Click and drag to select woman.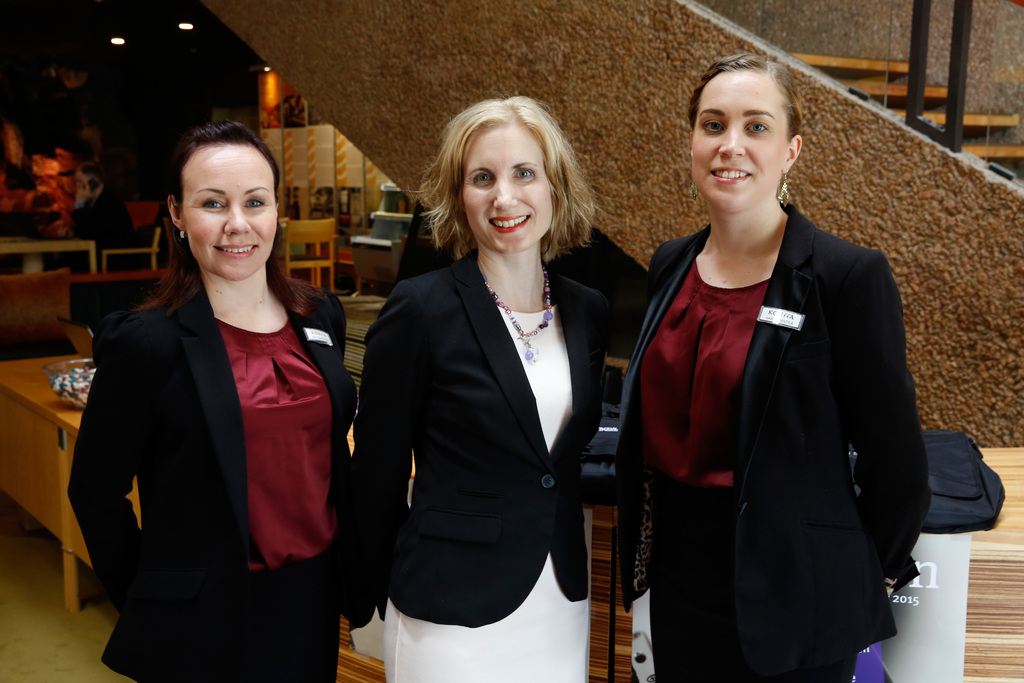
Selection: (left=601, top=53, right=929, bottom=682).
